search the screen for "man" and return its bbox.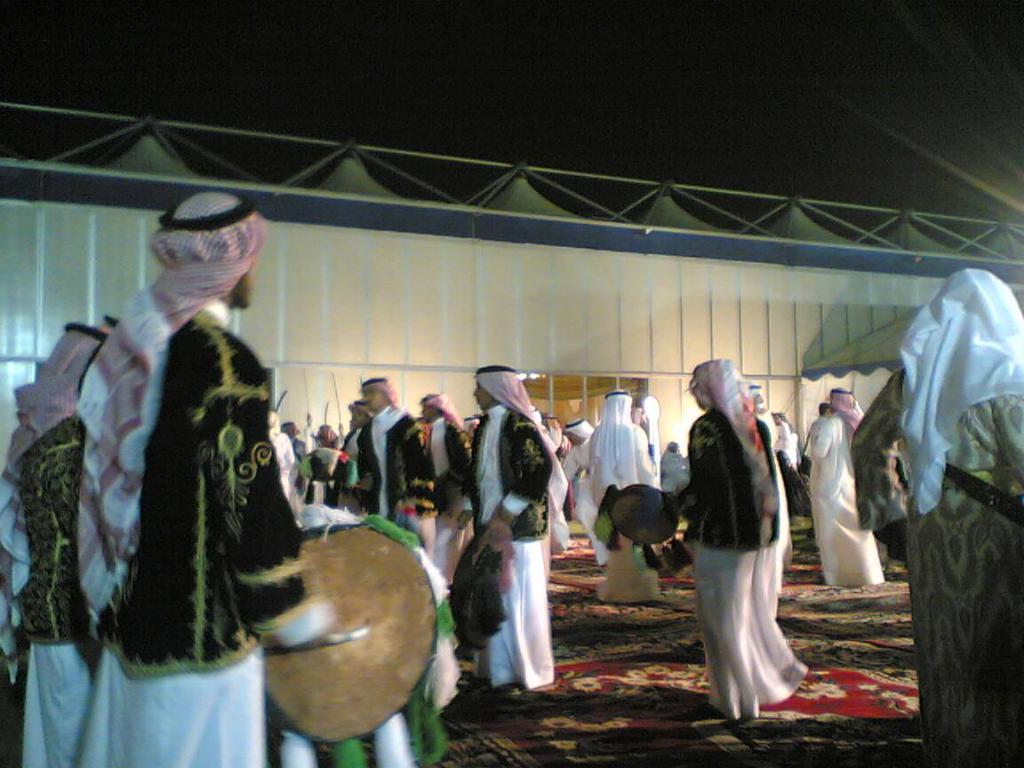
Found: left=450, top=361, right=573, bottom=700.
